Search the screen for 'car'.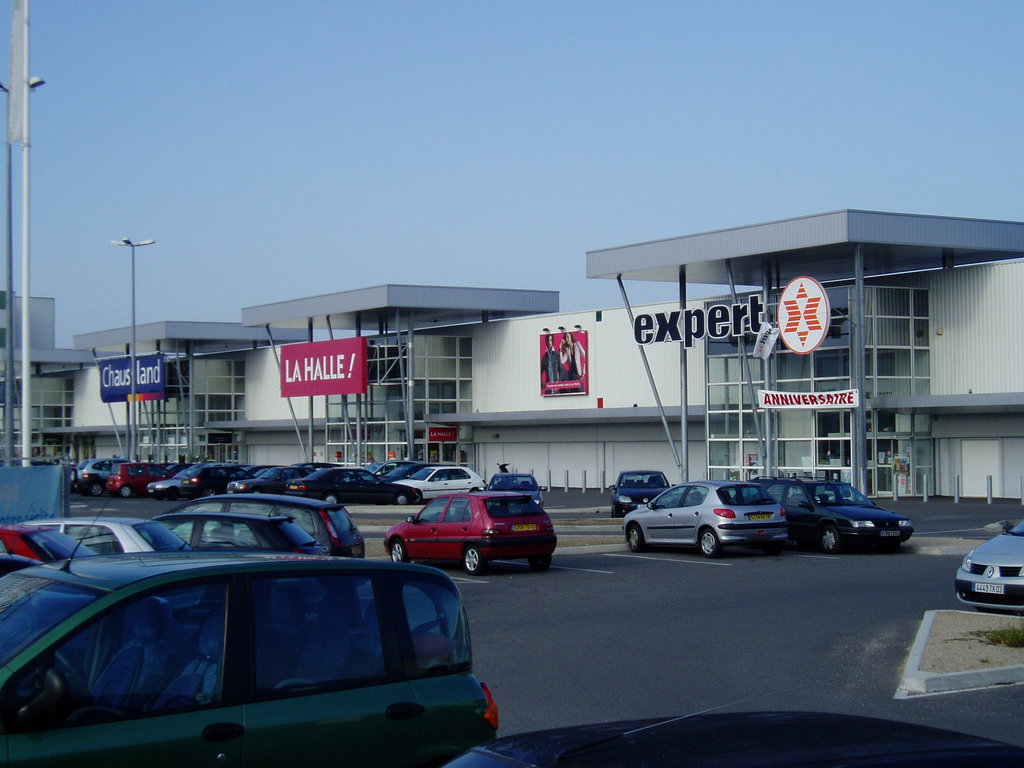
Found at bbox=(64, 452, 124, 490).
